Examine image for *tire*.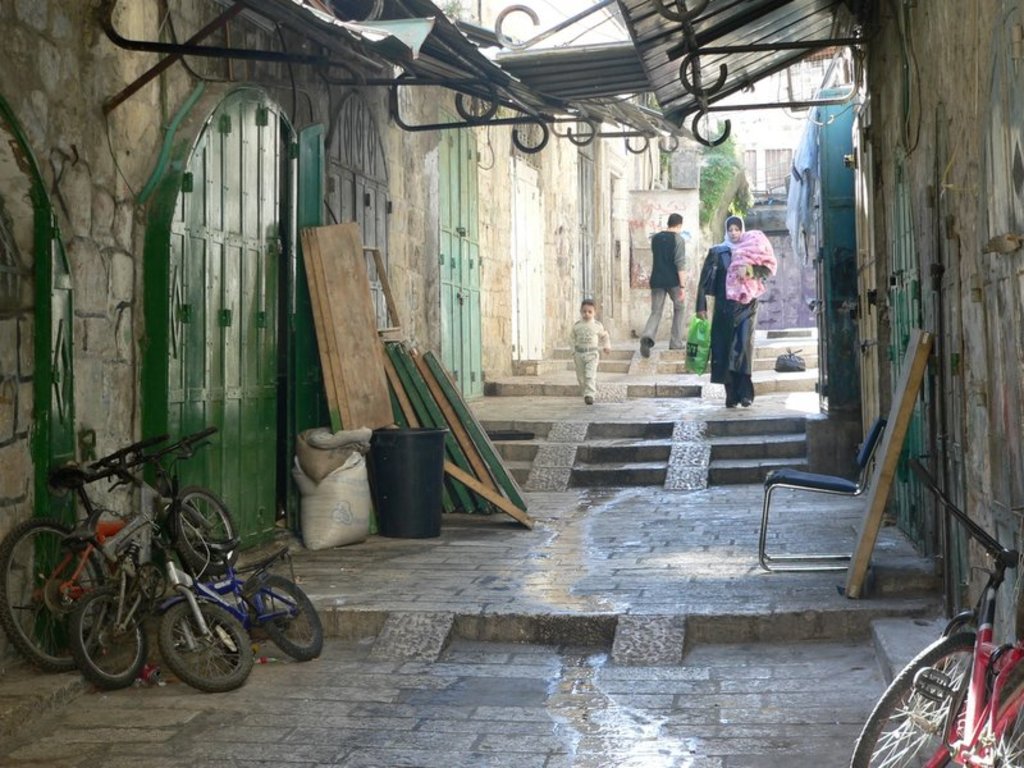
Examination result: box(963, 666, 1023, 767).
